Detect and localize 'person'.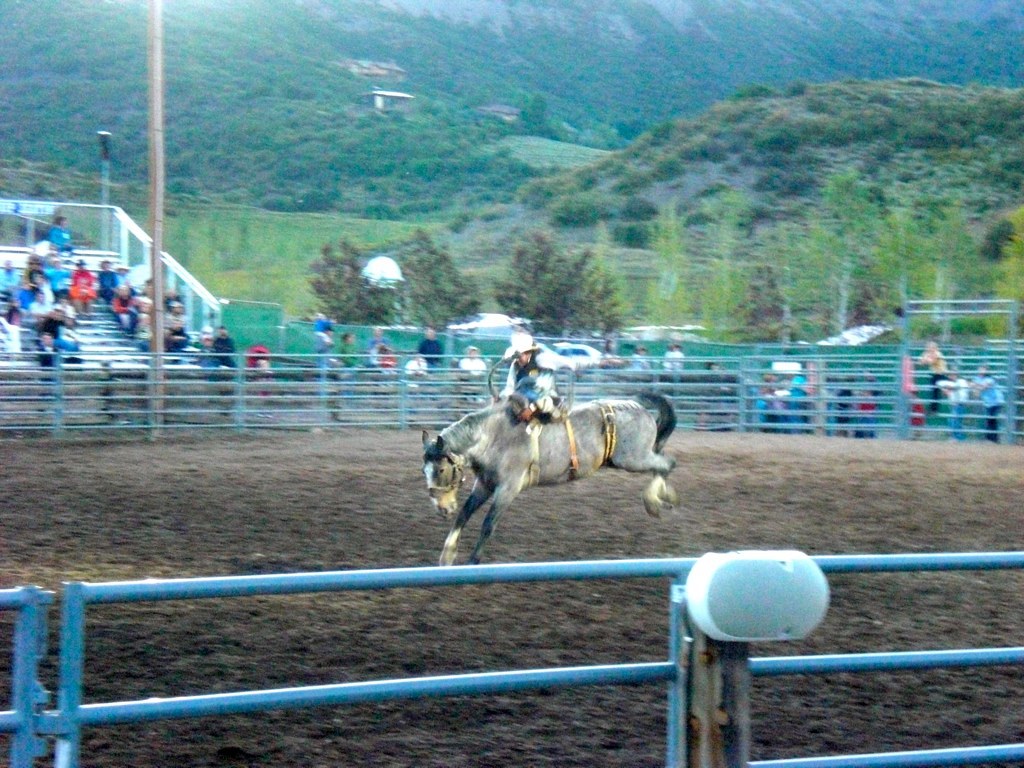
Localized at [309,315,342,361].
